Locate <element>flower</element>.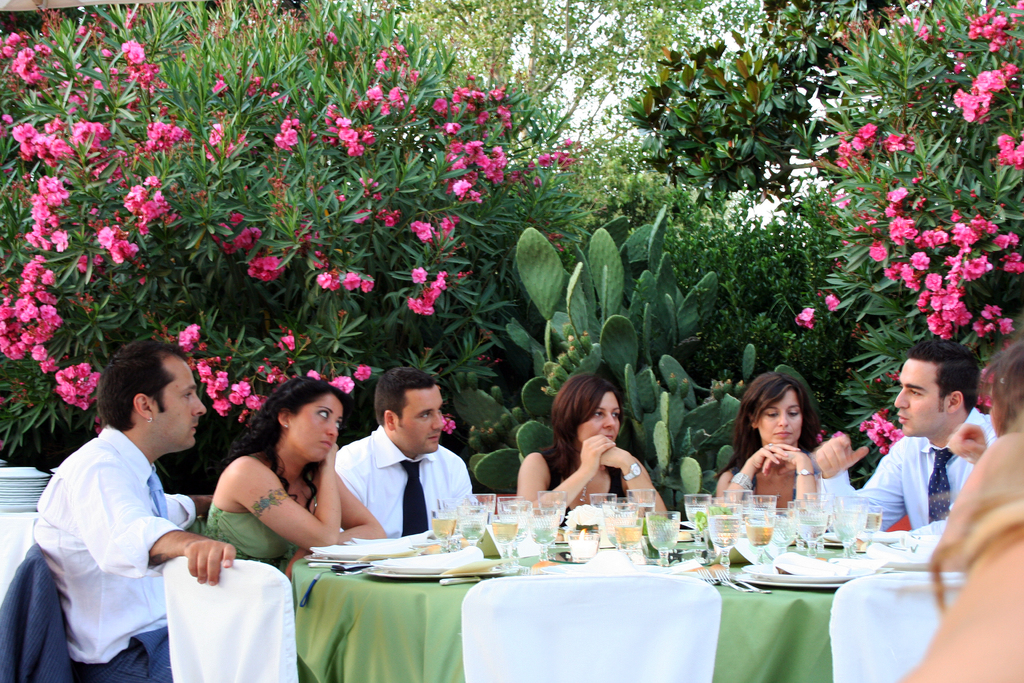
Bounding box: (left=859, top=407, right=906, bottom=456).
